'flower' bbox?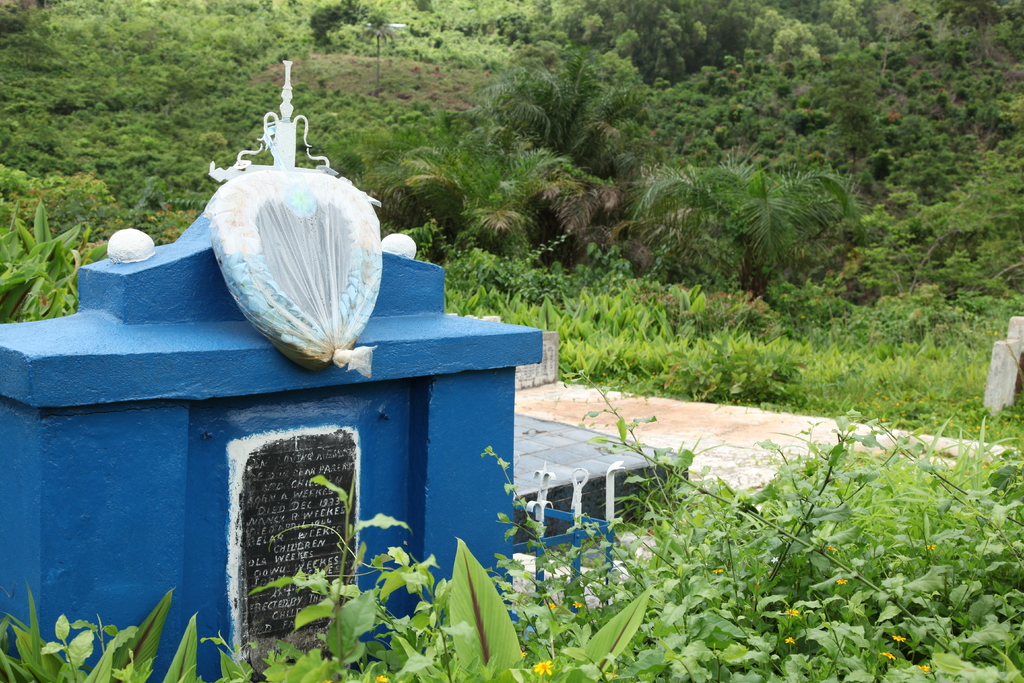
529/658/550/675
